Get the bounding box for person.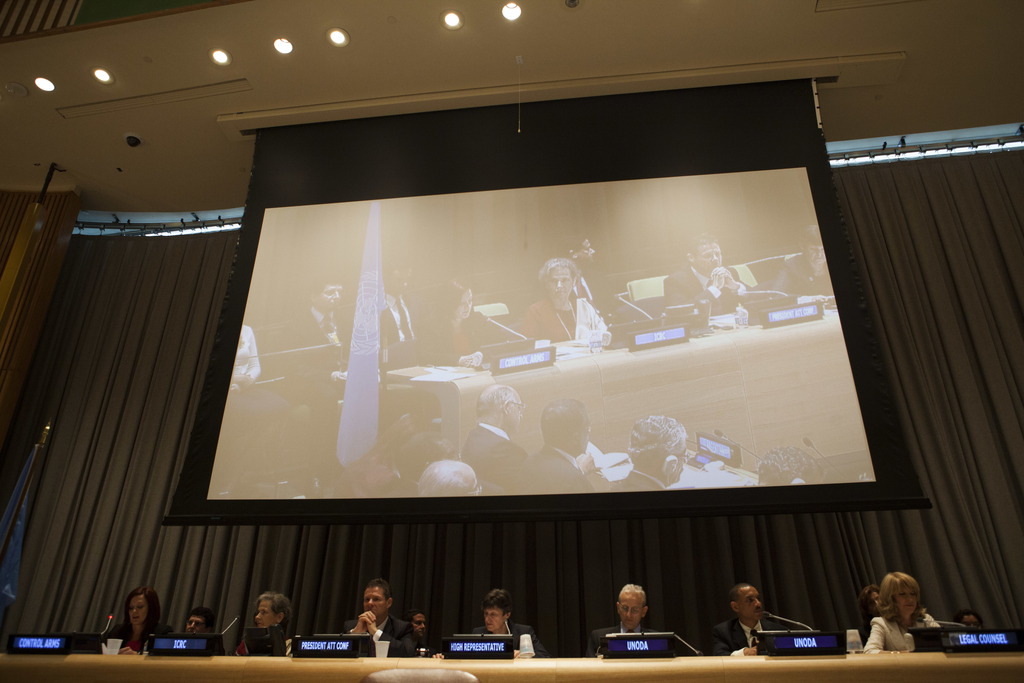
bbox=(713, 586, 822, 657).
